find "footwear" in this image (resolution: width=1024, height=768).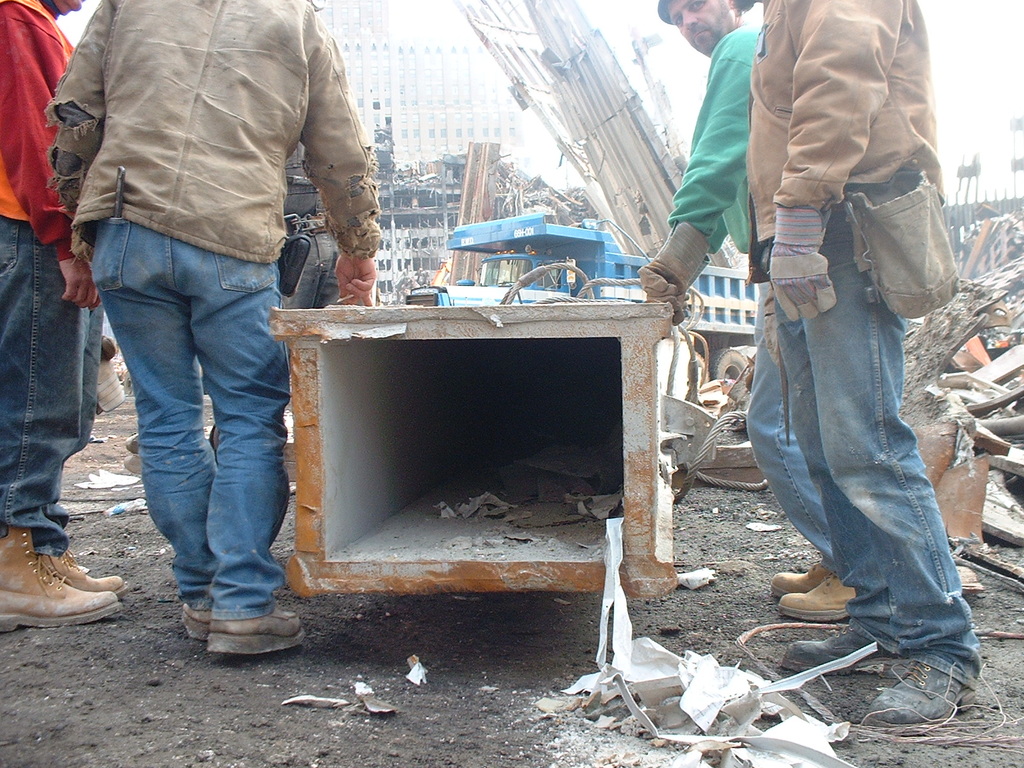
box=[781, 573, 861, 621].
